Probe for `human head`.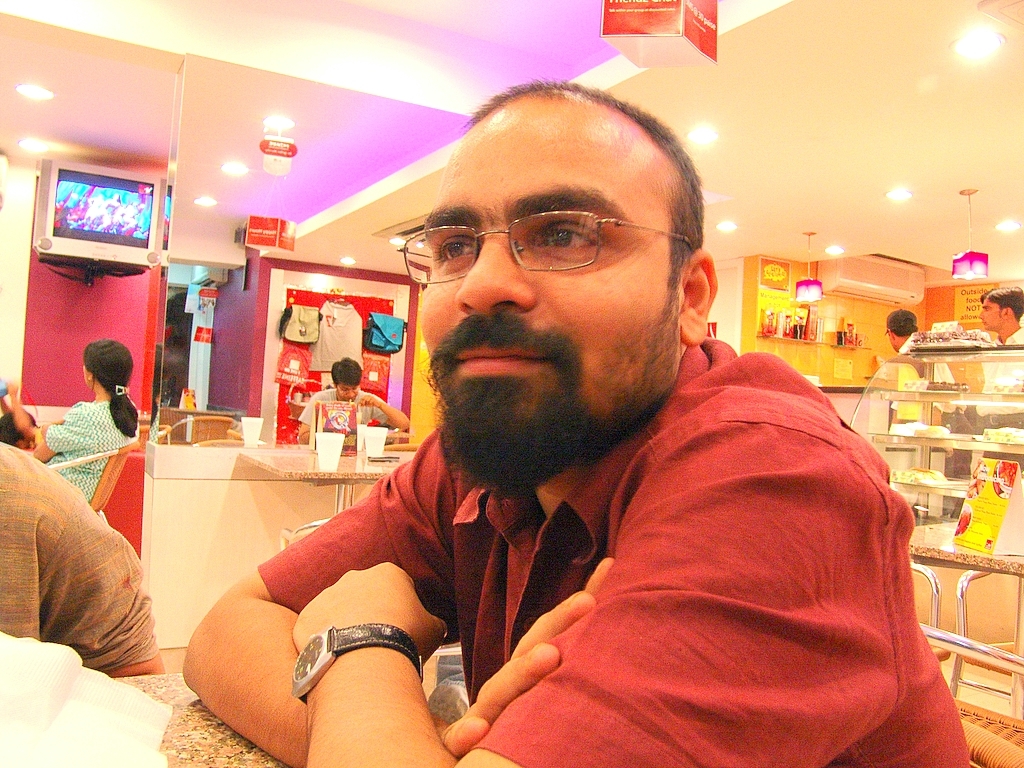
Probe result: 334/358/357/400.
